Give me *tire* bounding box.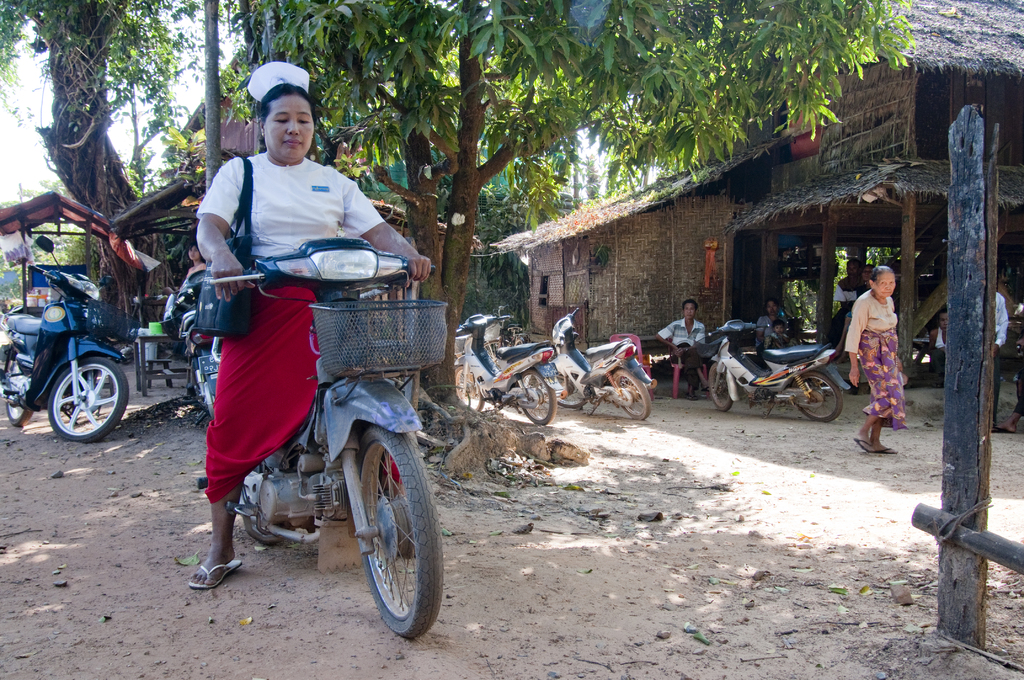
left=708, top=364, right=732, bottom=410.
